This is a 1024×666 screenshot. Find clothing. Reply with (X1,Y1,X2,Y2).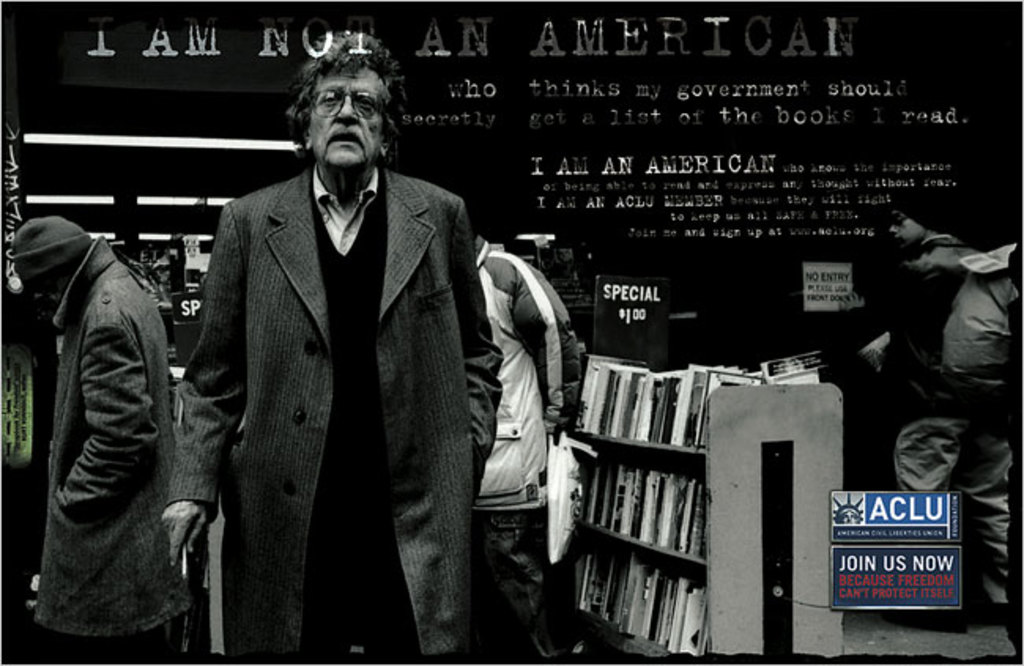
(154,126,532,631).
